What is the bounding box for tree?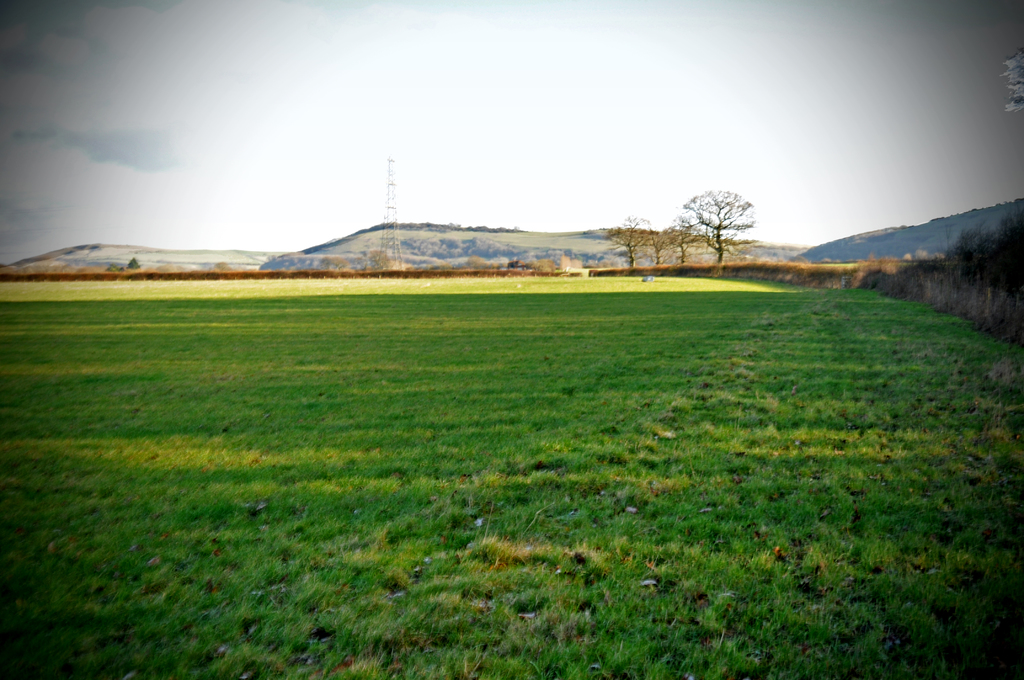
{"left": 675, "top": 170, "right": 769, "bottom": 257}.
